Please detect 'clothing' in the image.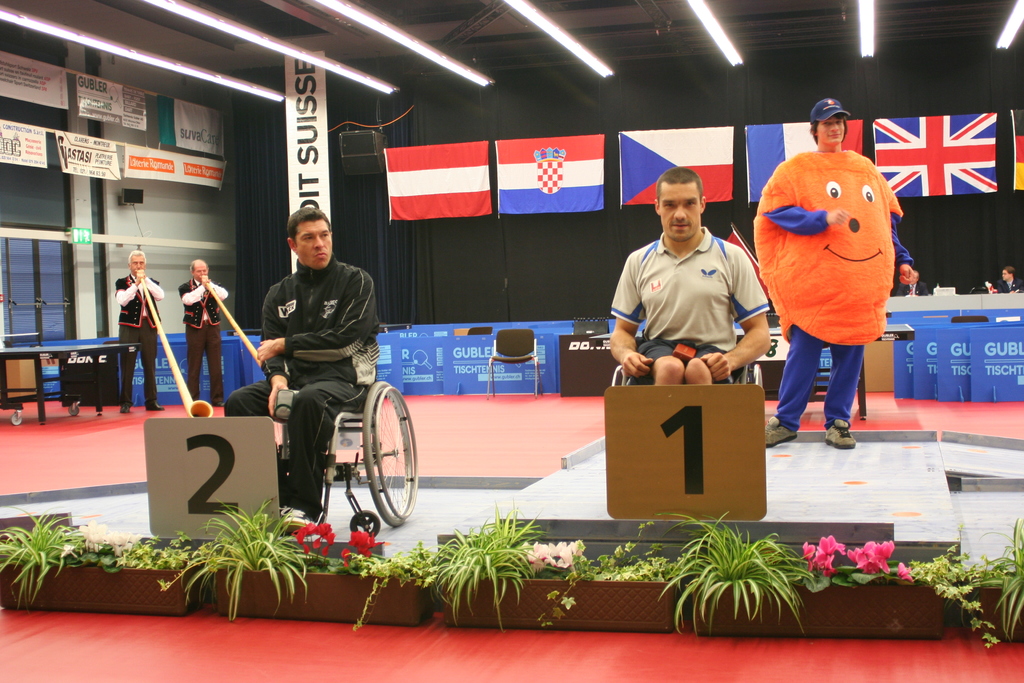
select_region(223, 252, 372, 522).
